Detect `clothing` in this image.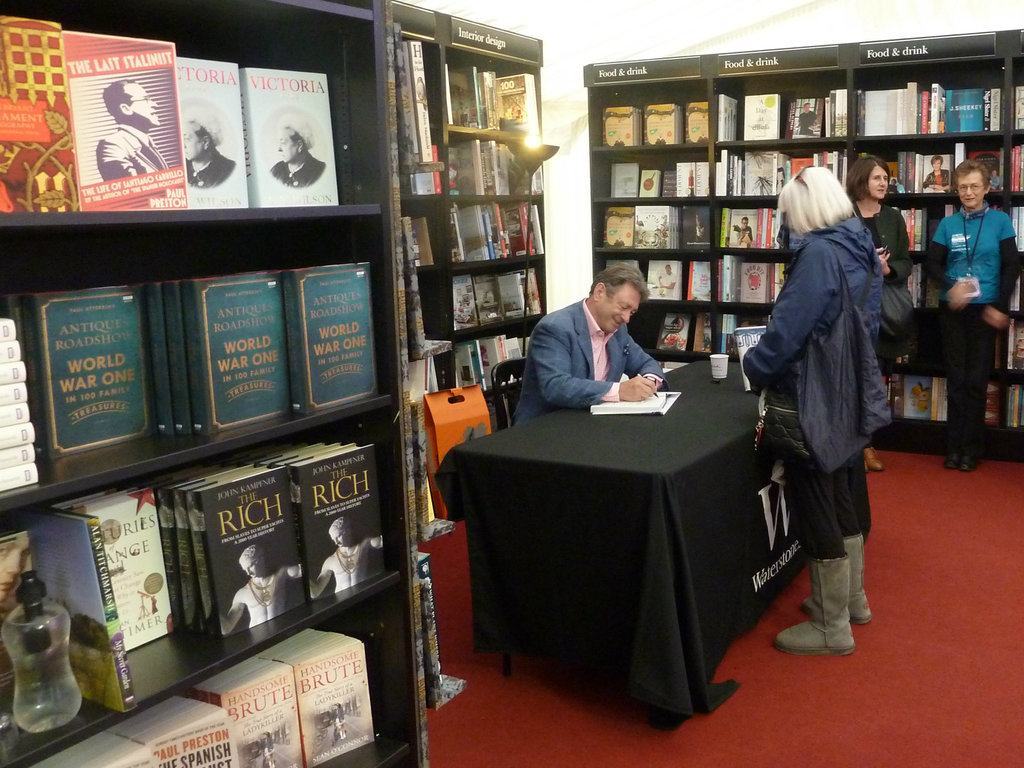
Detection: <region>97, 118, 168, 186</region>.
